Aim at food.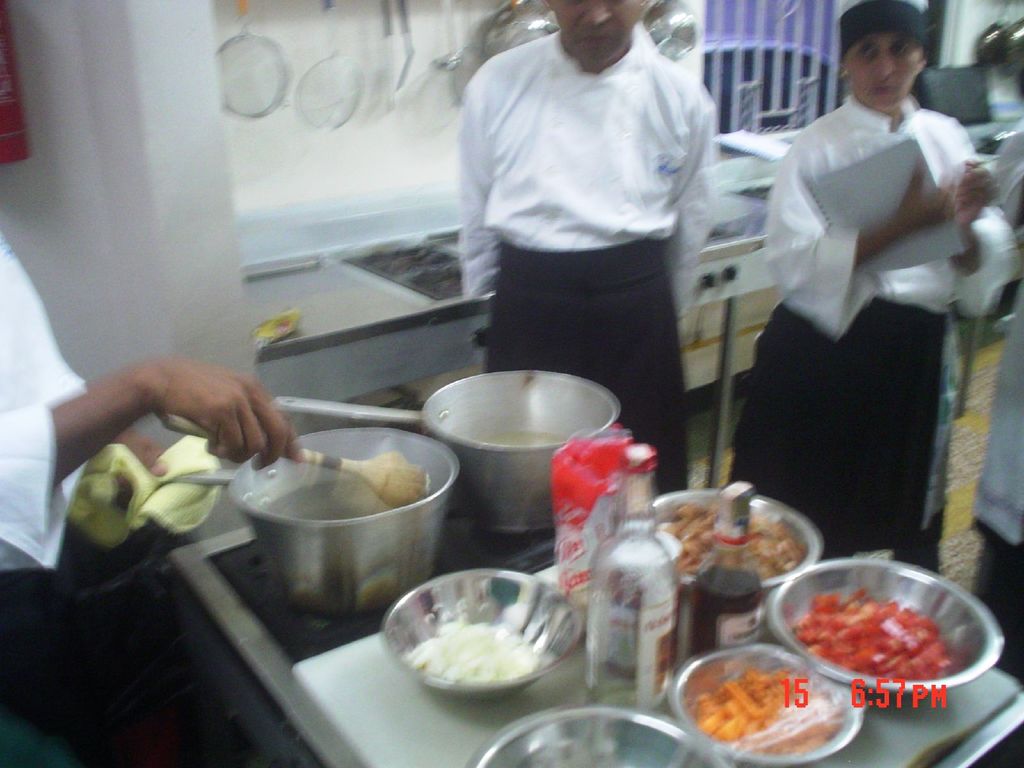
Aimed at l=792, t=589, r=953, b=680.
